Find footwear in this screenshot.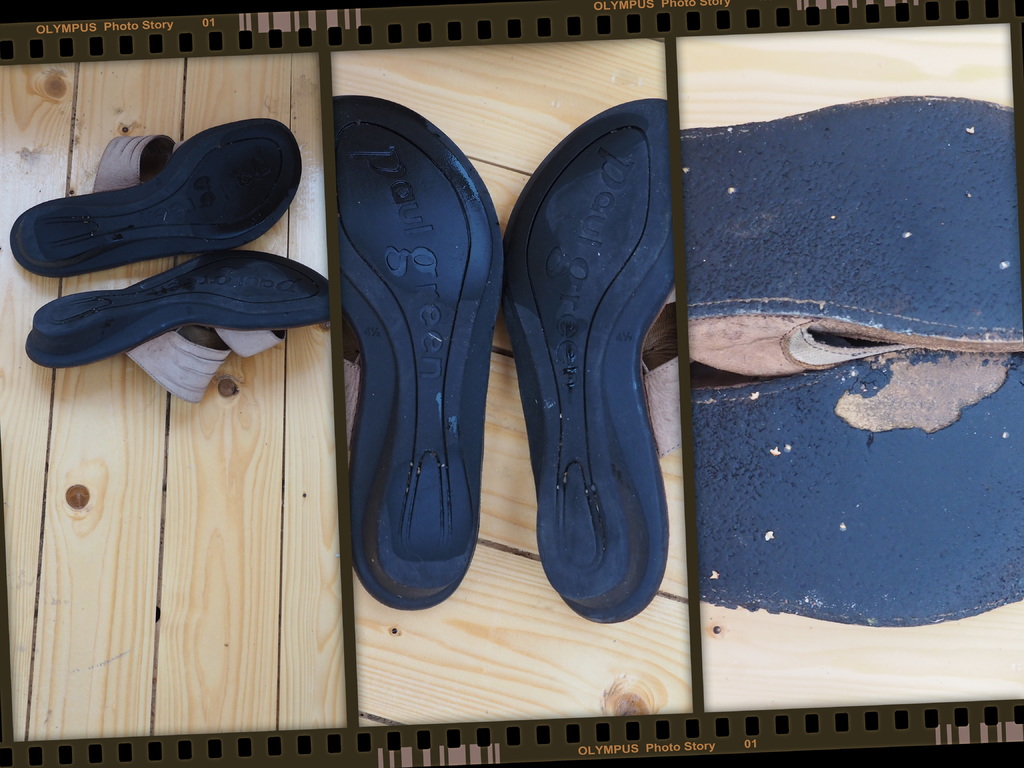
The bounding box for footwear is detection(691, 342, 1023, 627).
